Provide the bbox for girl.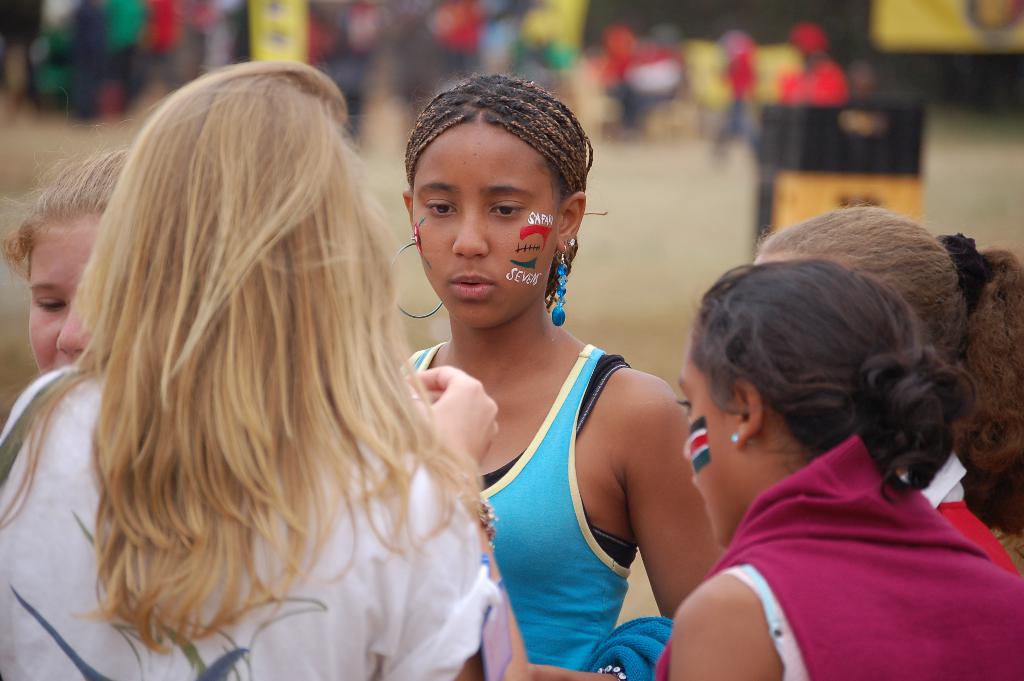
BBox(0, 92, 134, 375).
